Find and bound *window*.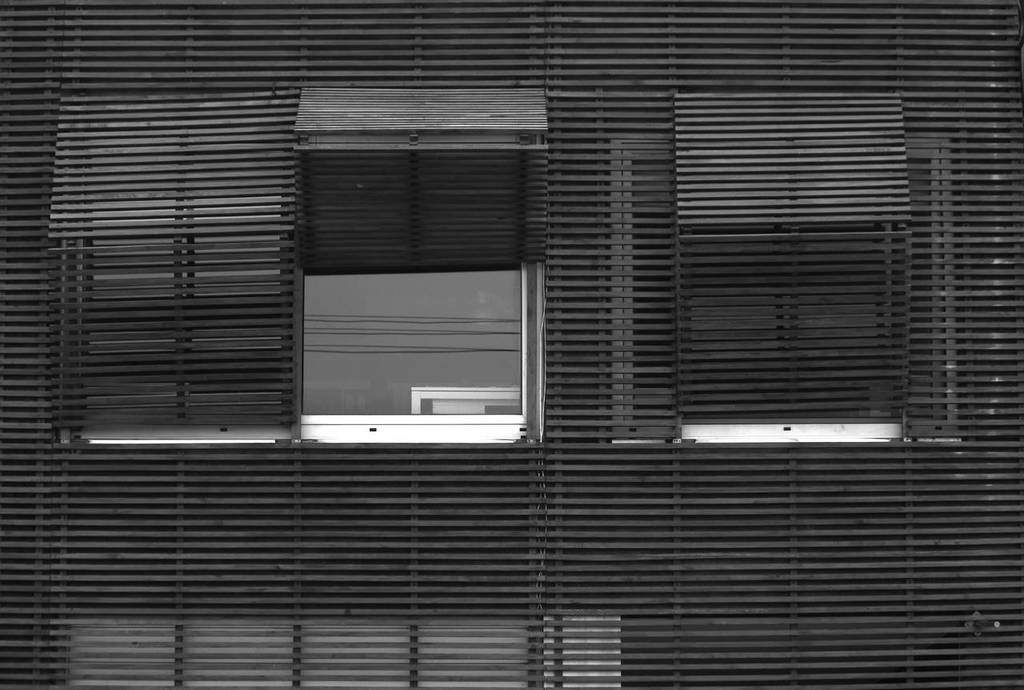
Bound: (left=666, top=89, right=902, bottom=439).
